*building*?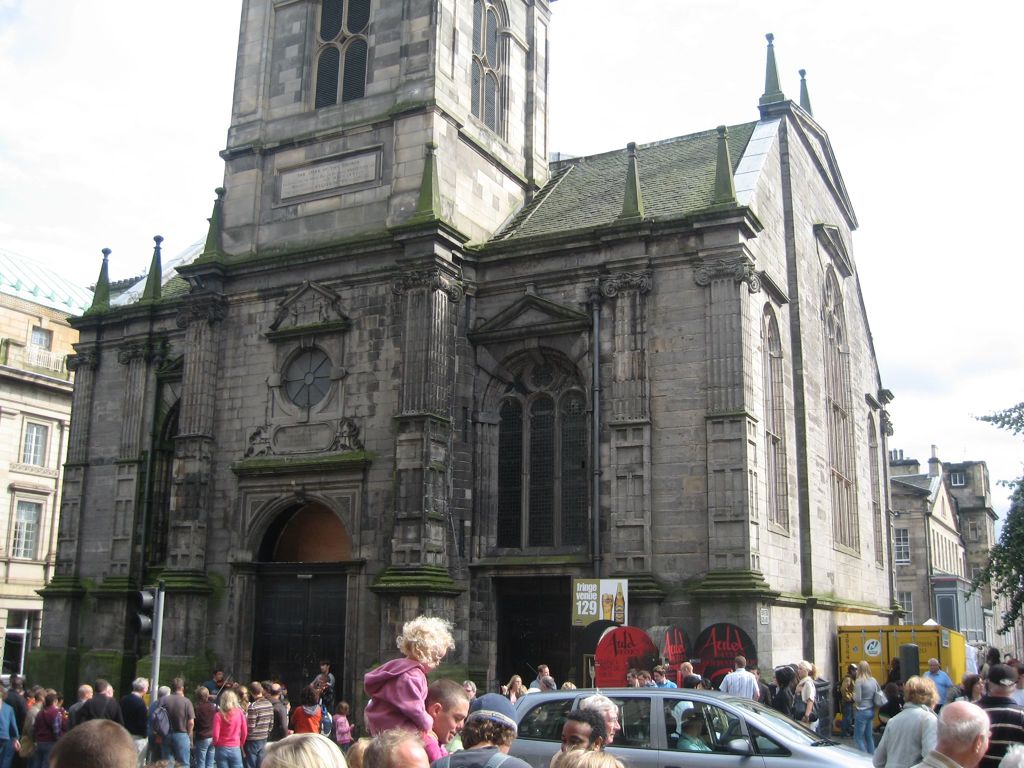
<box>0,249,95,687</box>
